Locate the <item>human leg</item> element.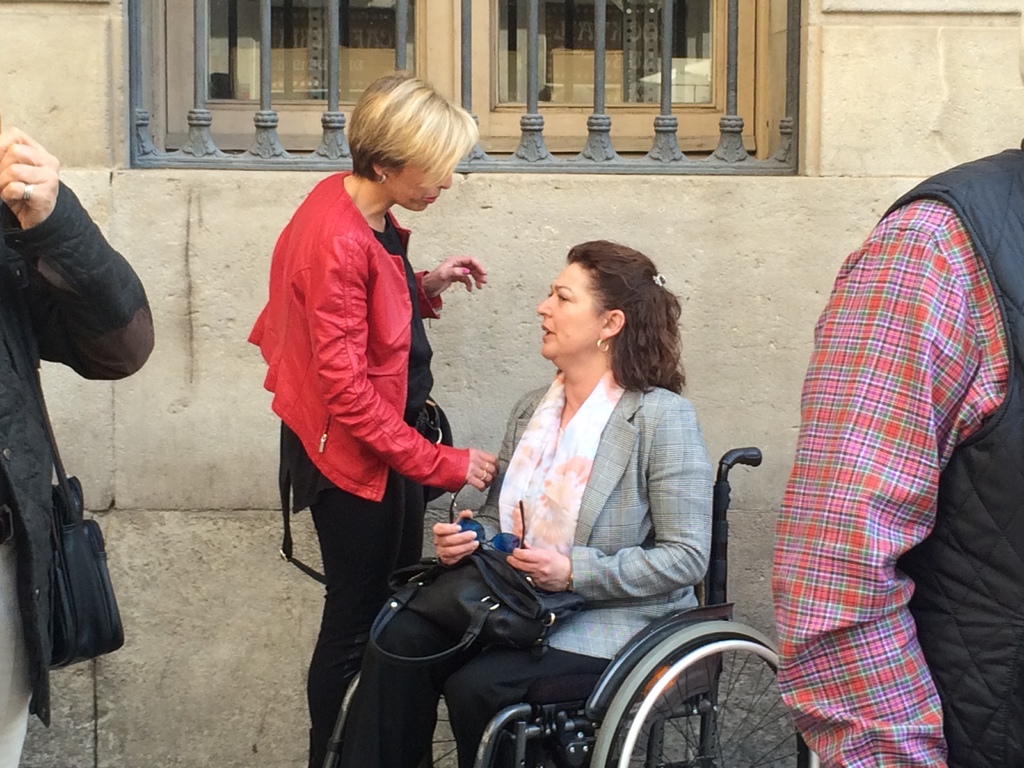
Element bbox: 332/610/607/762.
